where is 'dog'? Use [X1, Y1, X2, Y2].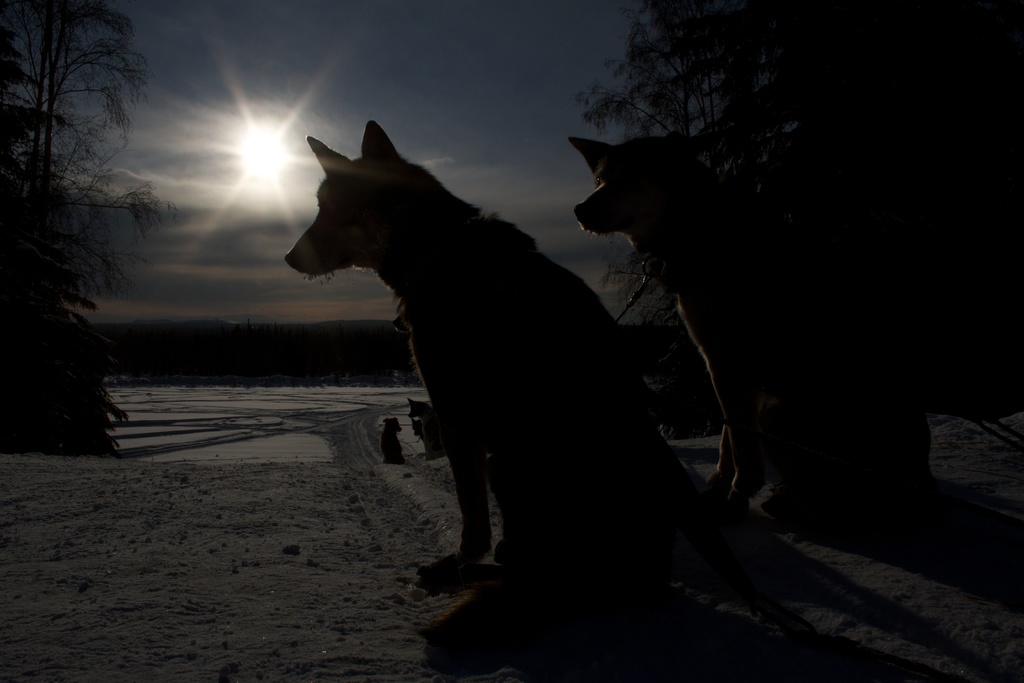
[284, 117, 684, 682].
